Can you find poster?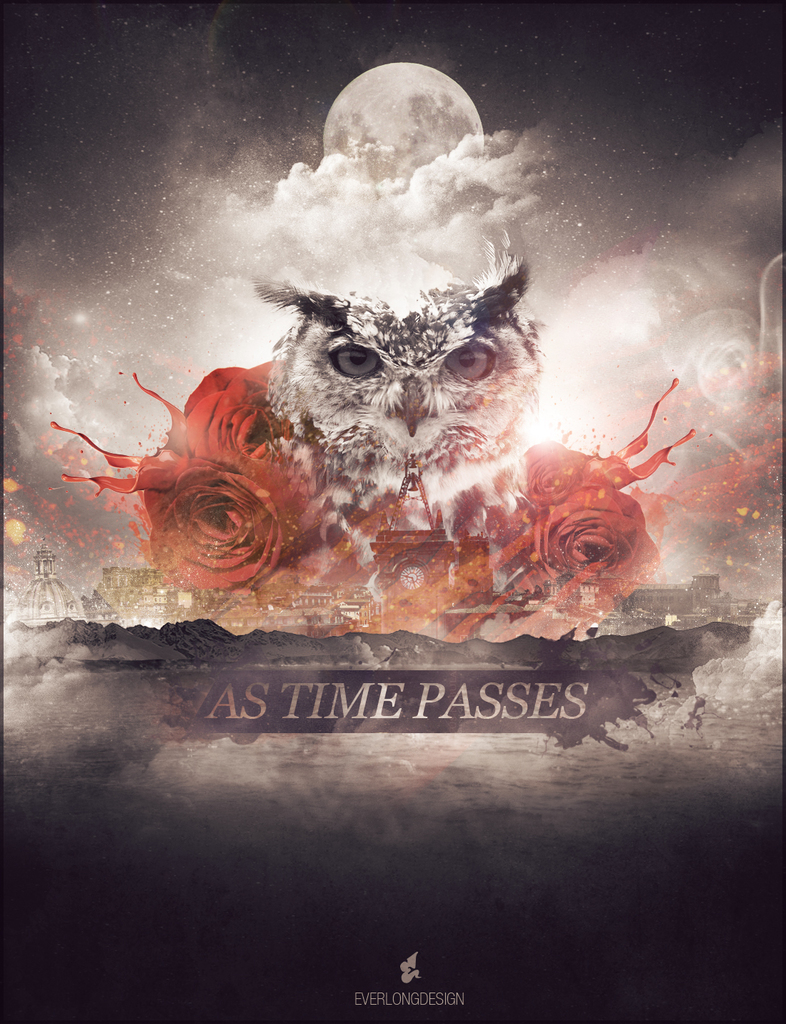
Yes, bounding box: <bbox>0, 0, 785, 1023</bbox>.
